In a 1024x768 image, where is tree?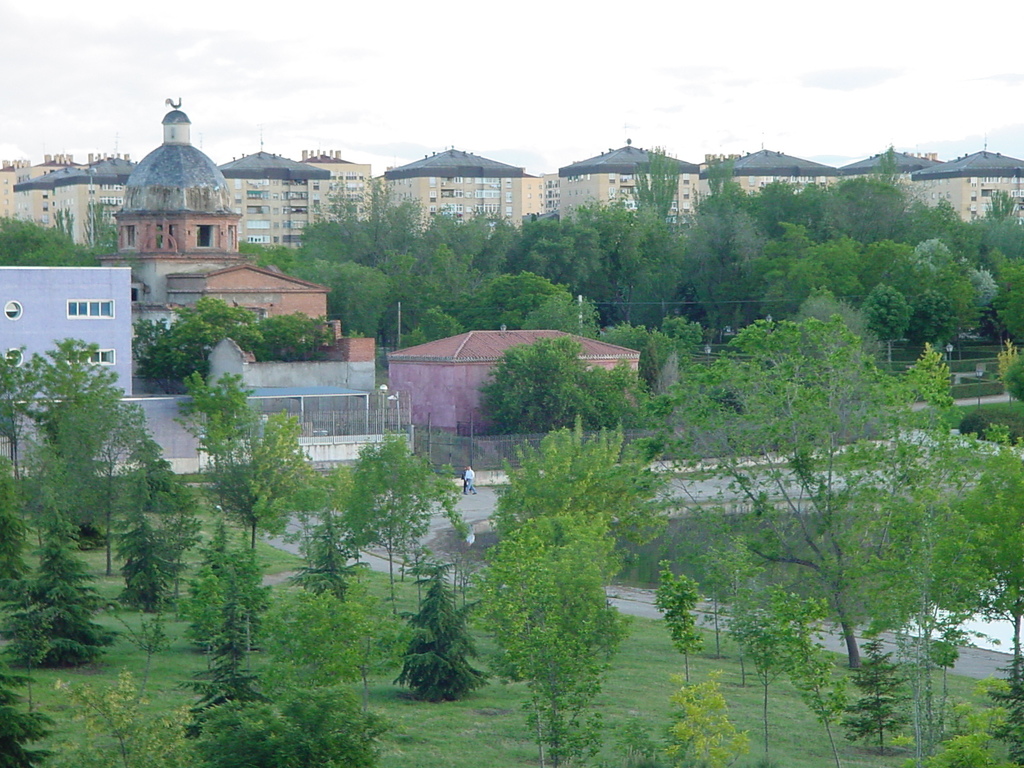
{"x1": 137, "y1": 294, "x2": 329, "y2": 408}.
